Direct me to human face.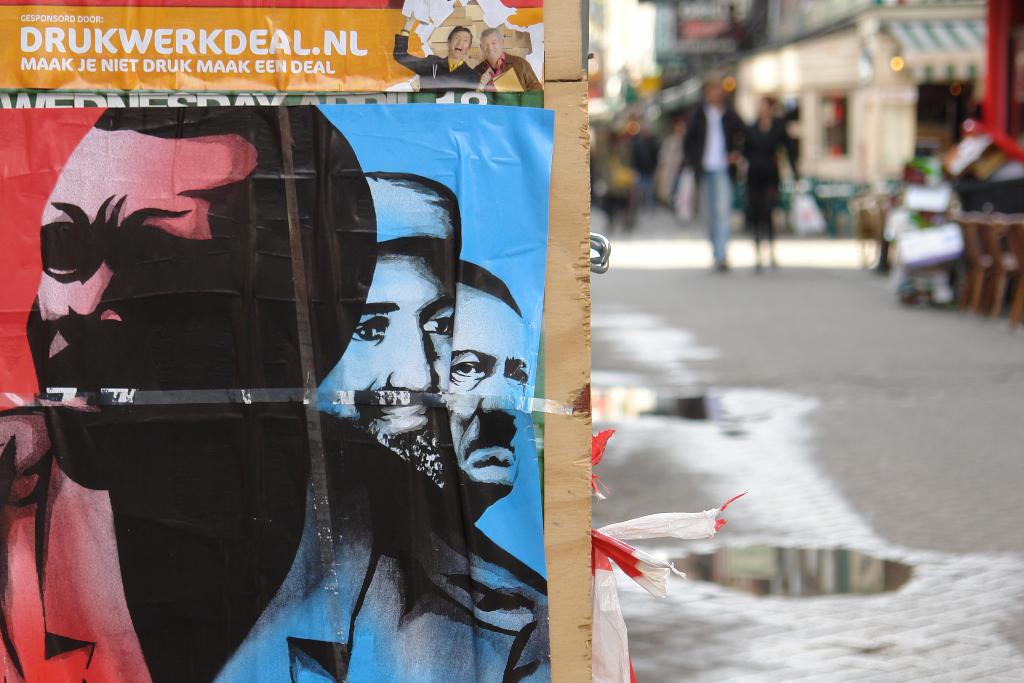
Direction: x1=39, y1=134, x2=260, y2=494.
